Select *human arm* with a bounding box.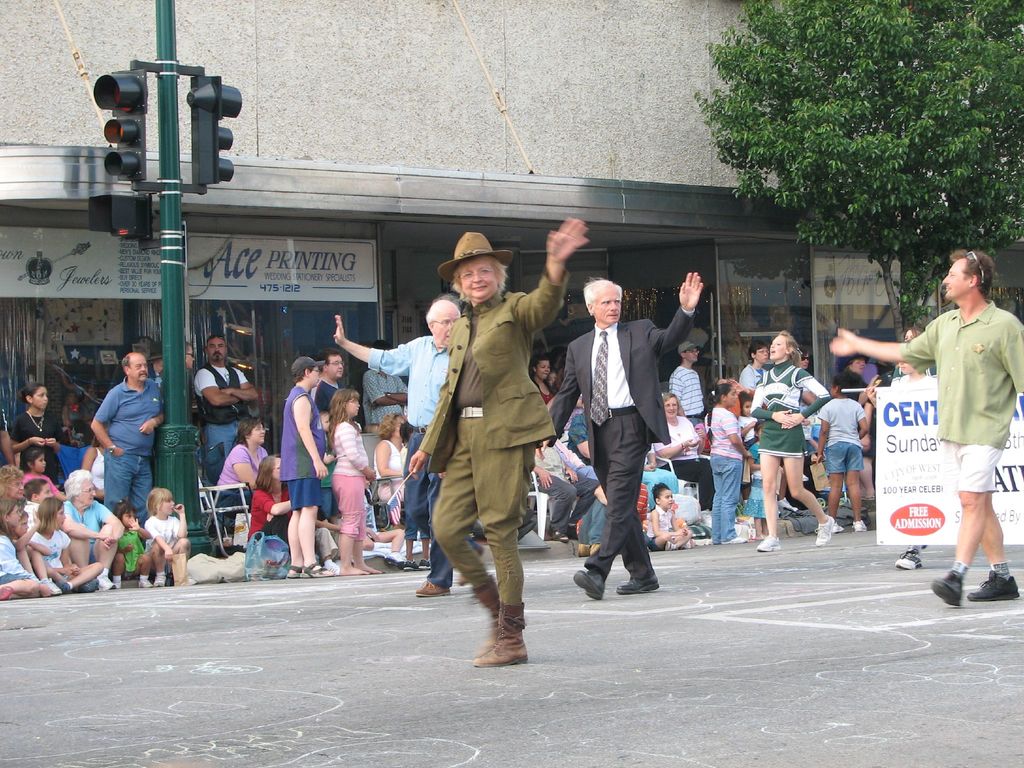
bbox(0, 431, 19, 466).
